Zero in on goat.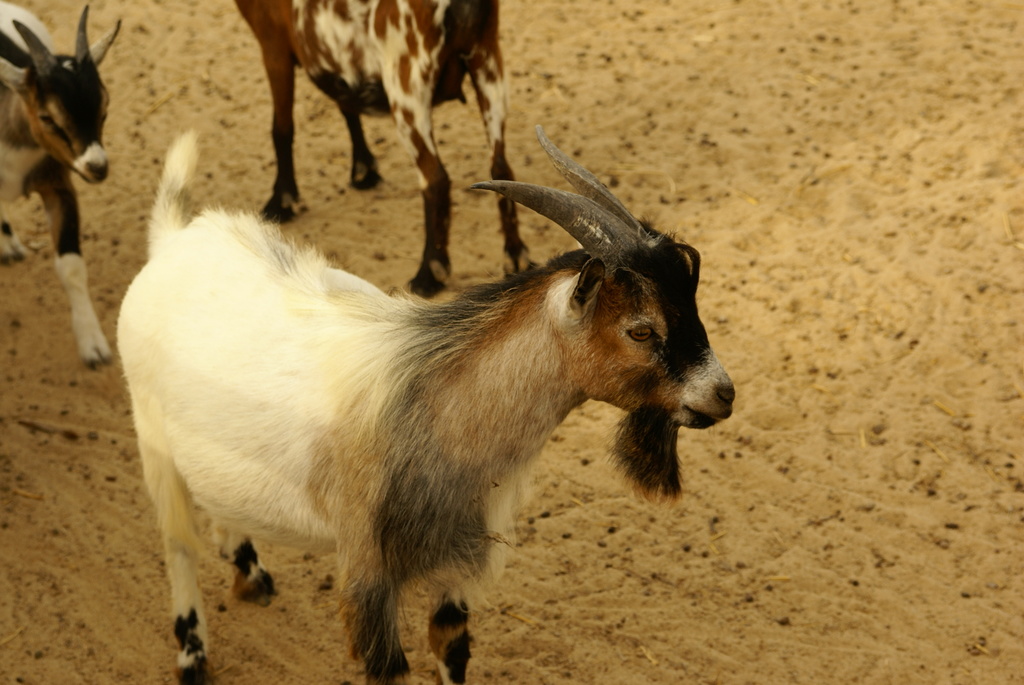
Zeroed in: locate(117, 123, 735, 684).
